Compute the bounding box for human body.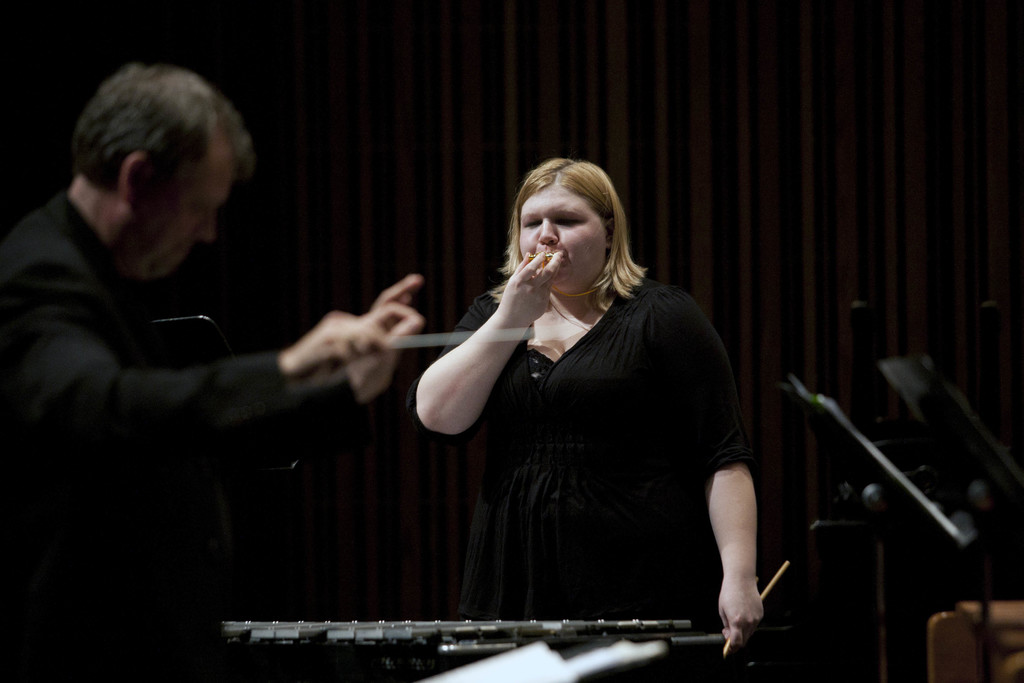
<region>1, 60, 421, 682</region>.
